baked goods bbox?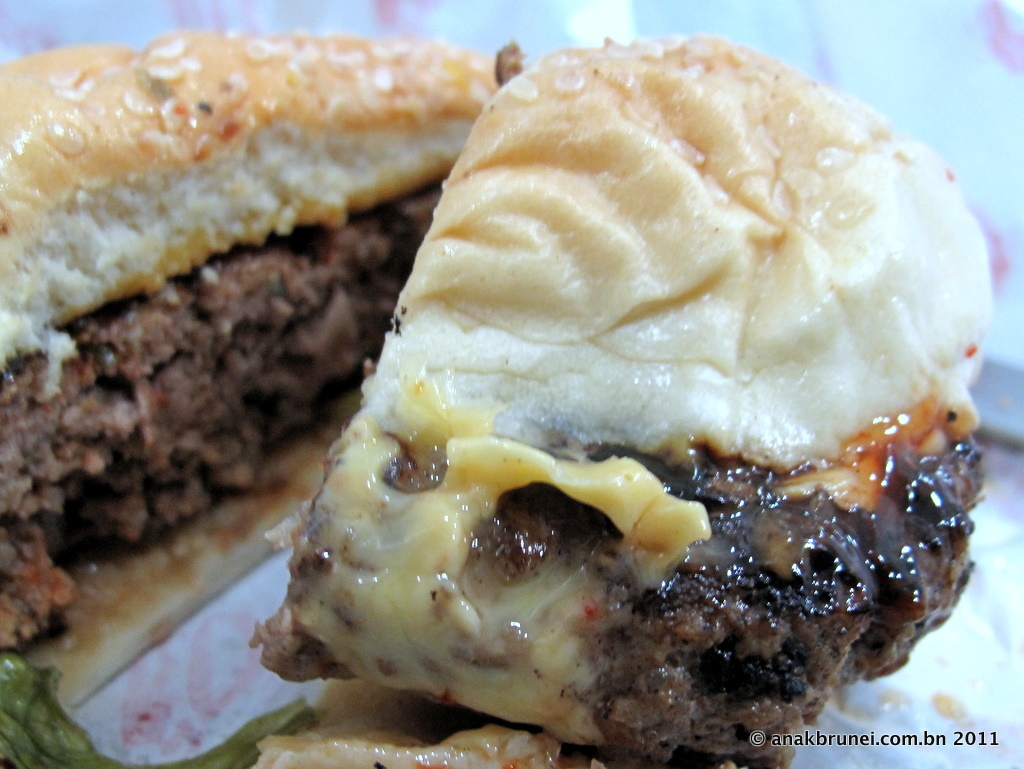
select_region(0, 26, 533, 655)
